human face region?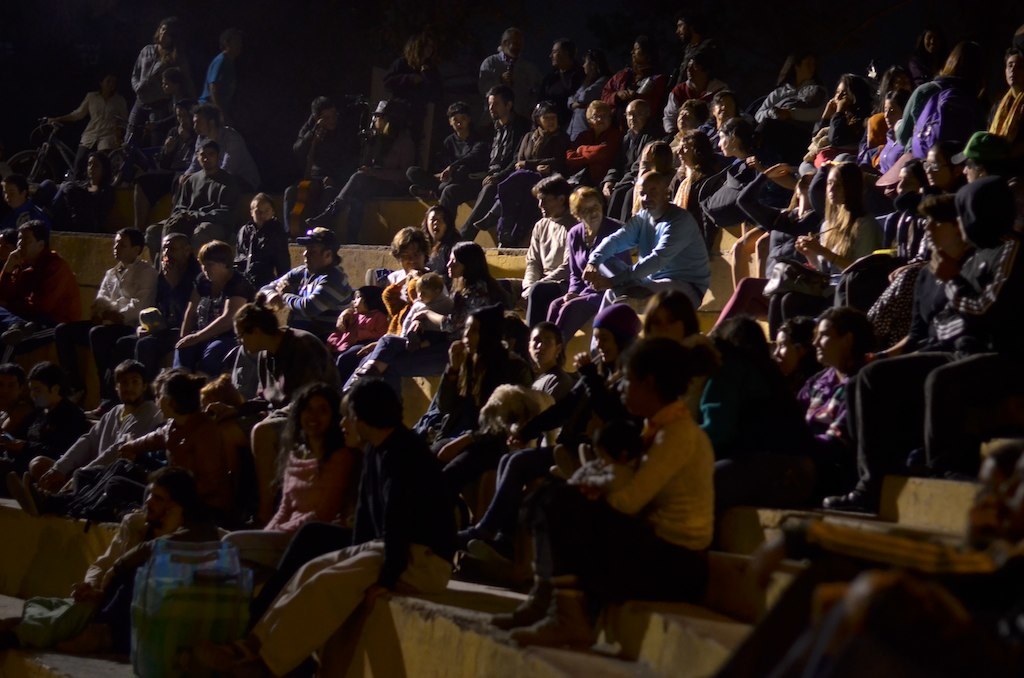
crop(161, 25, 167, 39)
